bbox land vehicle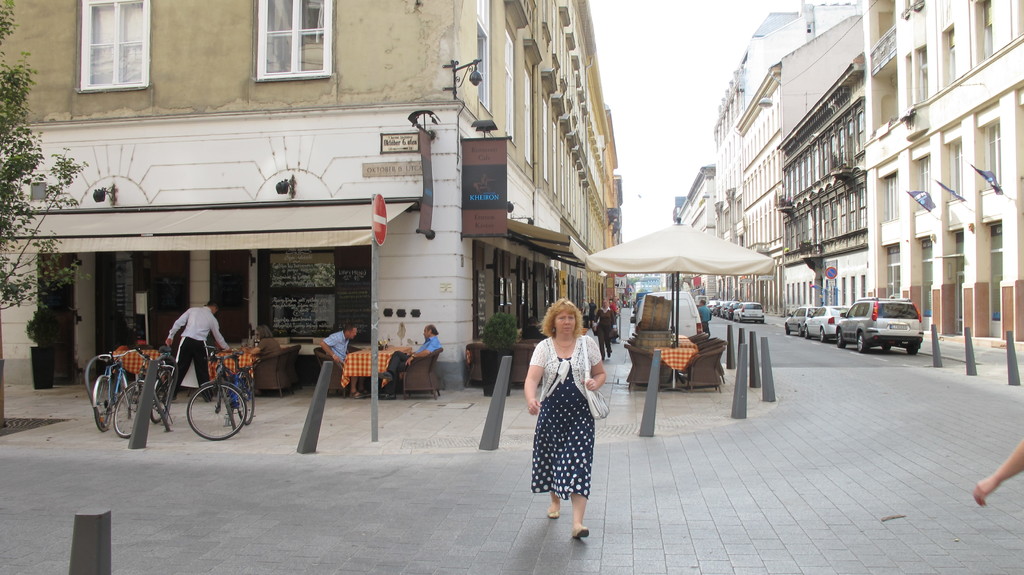
box(710, 300, 712, 311)
